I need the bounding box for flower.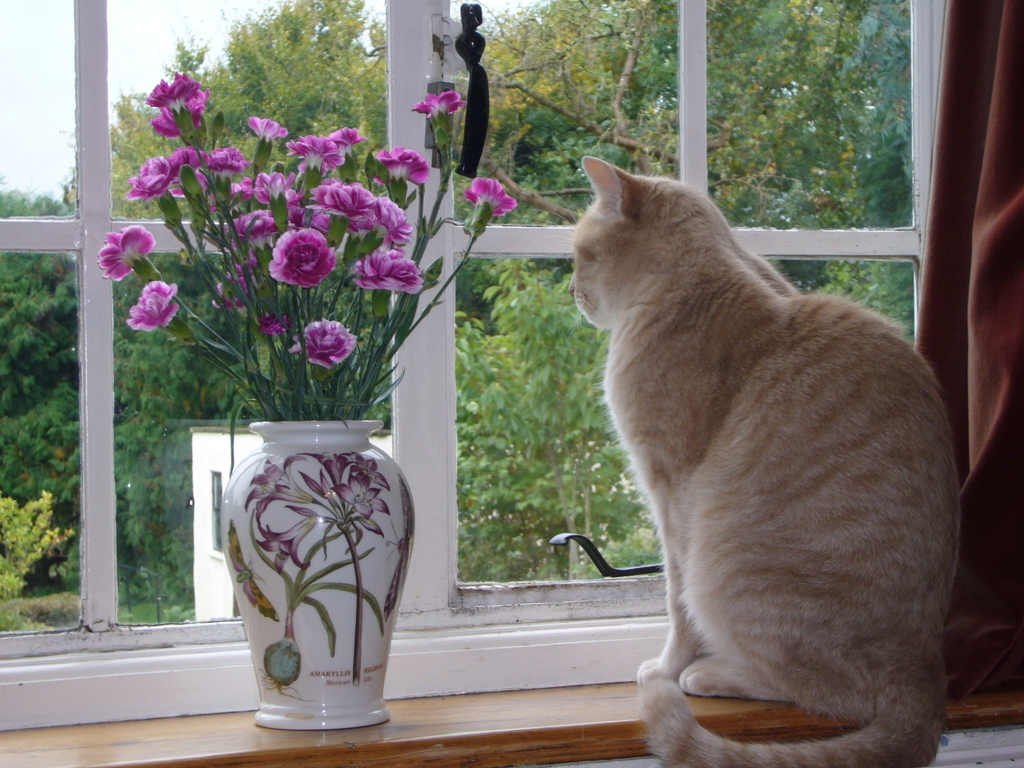
Here it is: [369,146,426,201].
